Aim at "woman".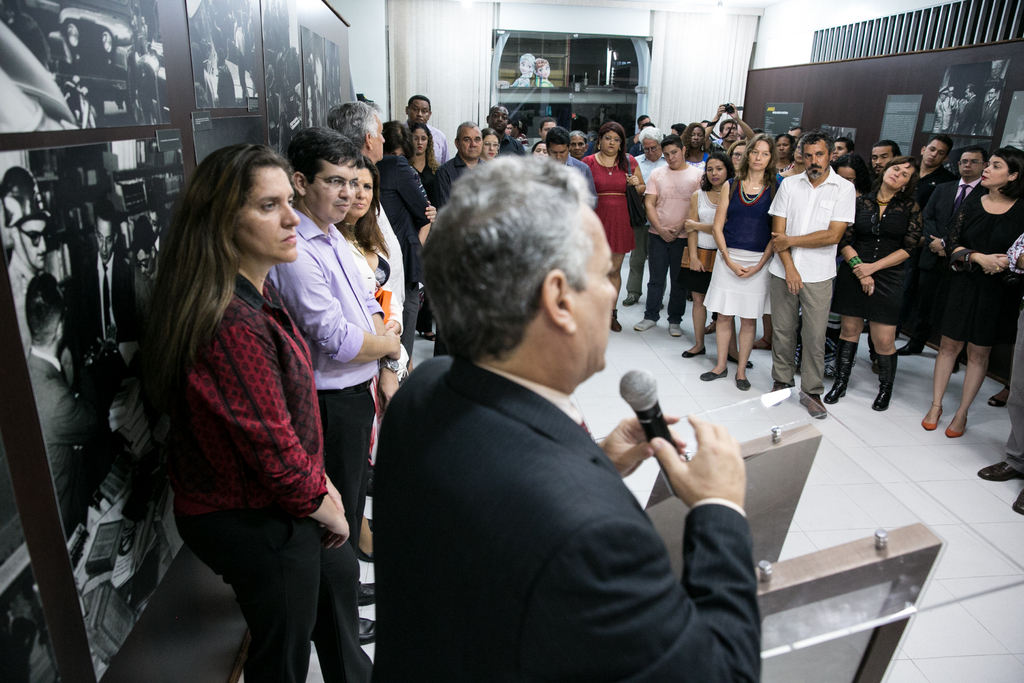
Aimed at select_region(381, 120, 416, 154).
